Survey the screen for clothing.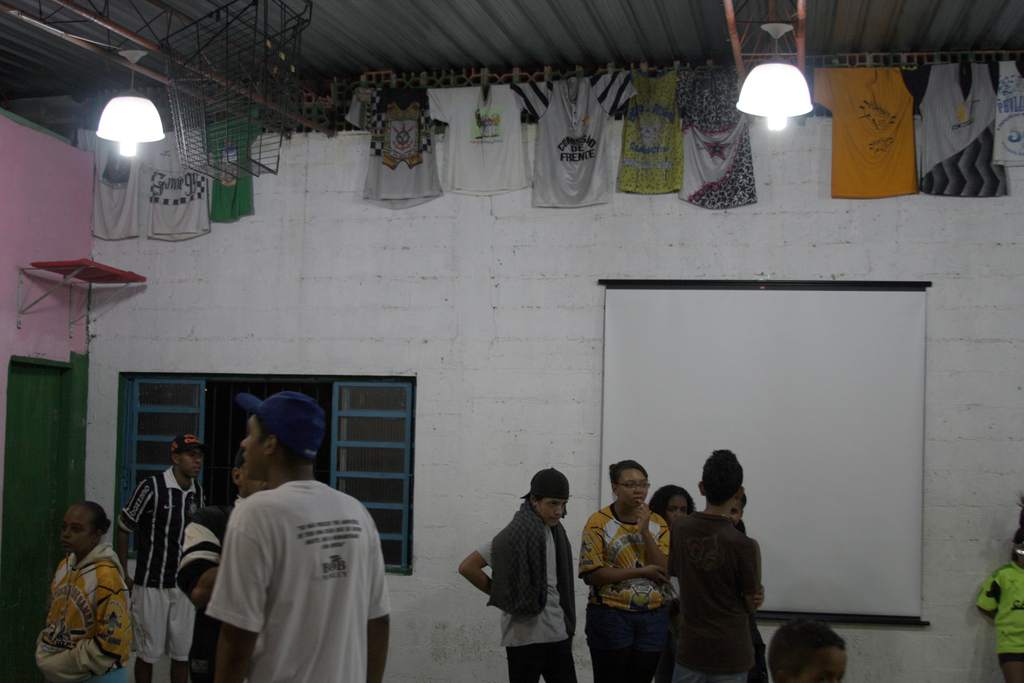
Survey found: 122, 468, 217, 667.
